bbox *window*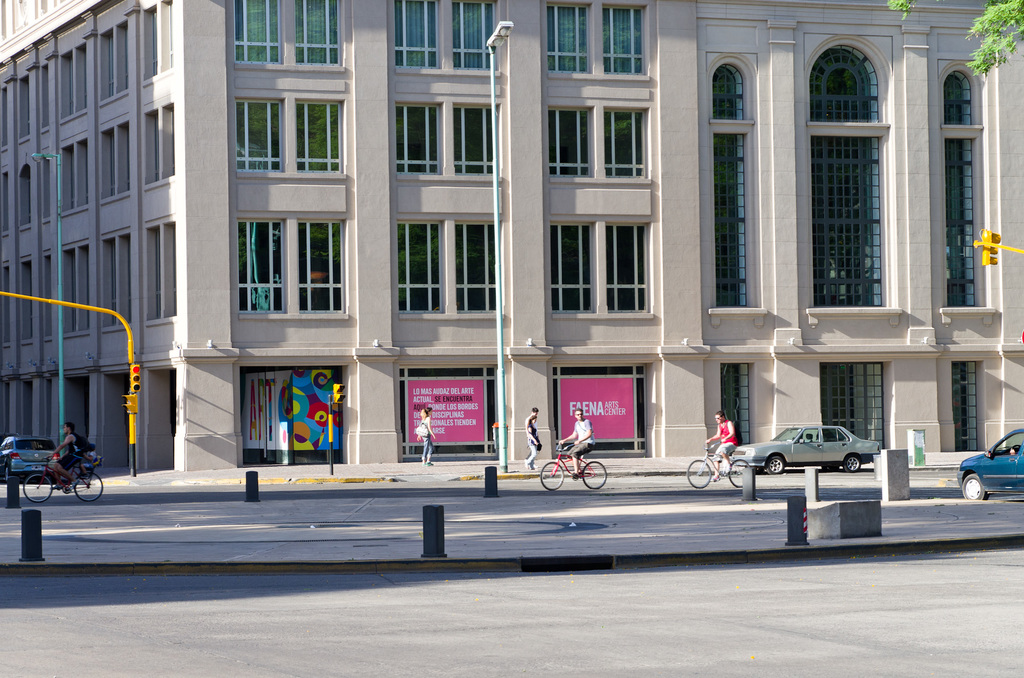
select_region(391, 104, 442, 173)
